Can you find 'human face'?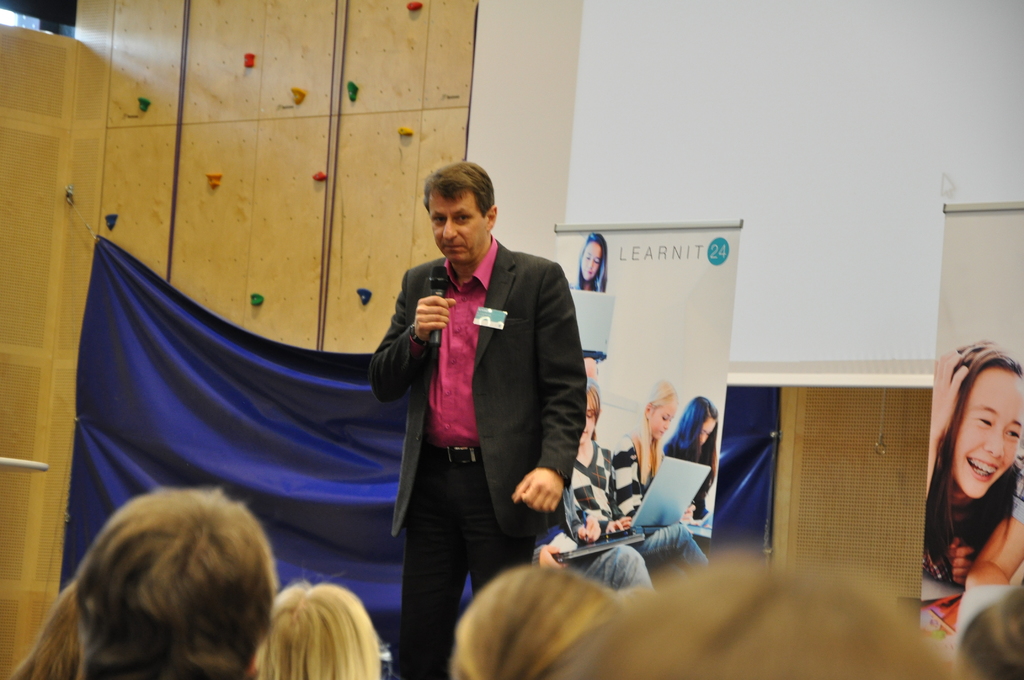
Yes, bounding box: detection(957, 378, 1020, 500).
